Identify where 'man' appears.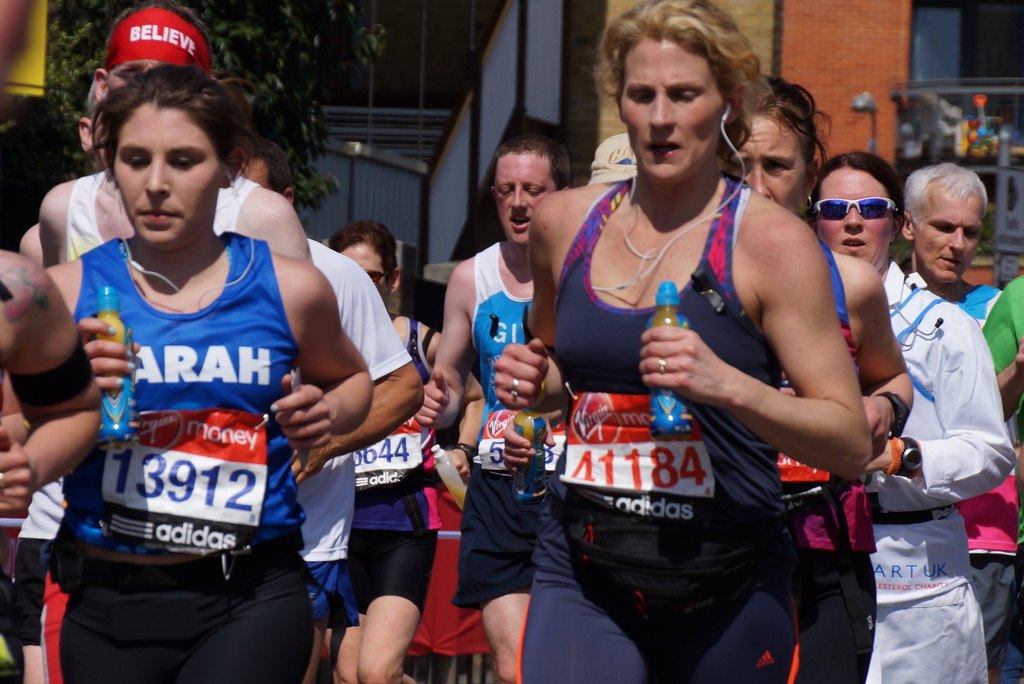
Appears at {"x1": 34, "y1": 0, "x2": 332, "y2": 683}.
